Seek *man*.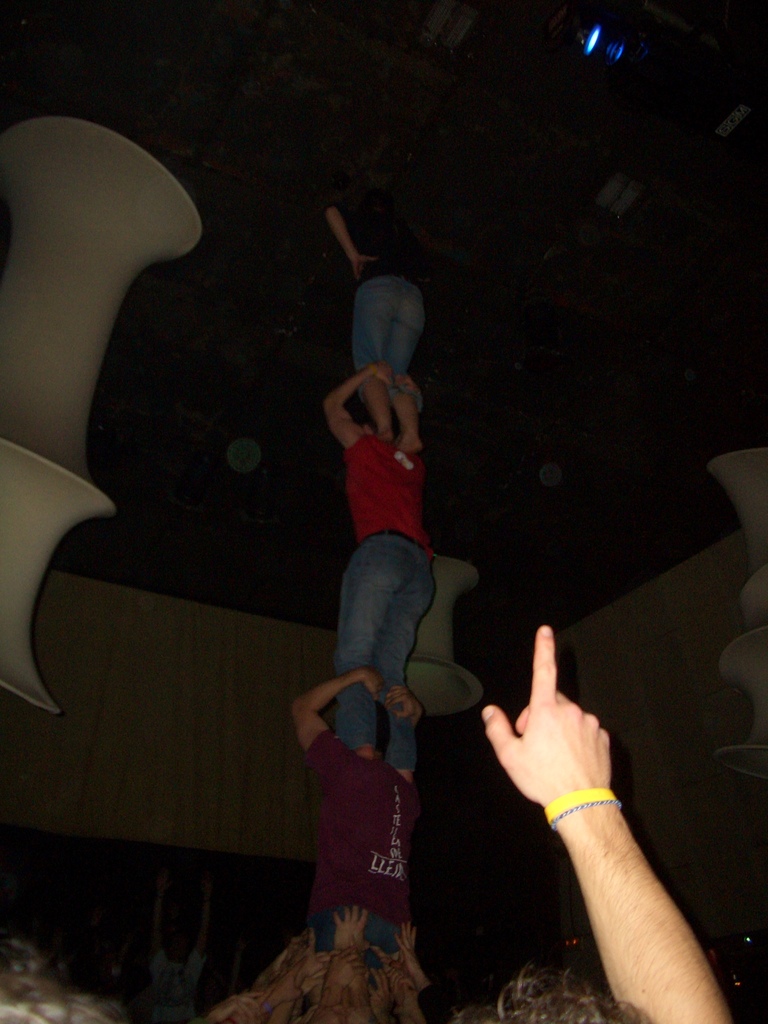
x1=324, y1=364, x2=437, y2=778.
